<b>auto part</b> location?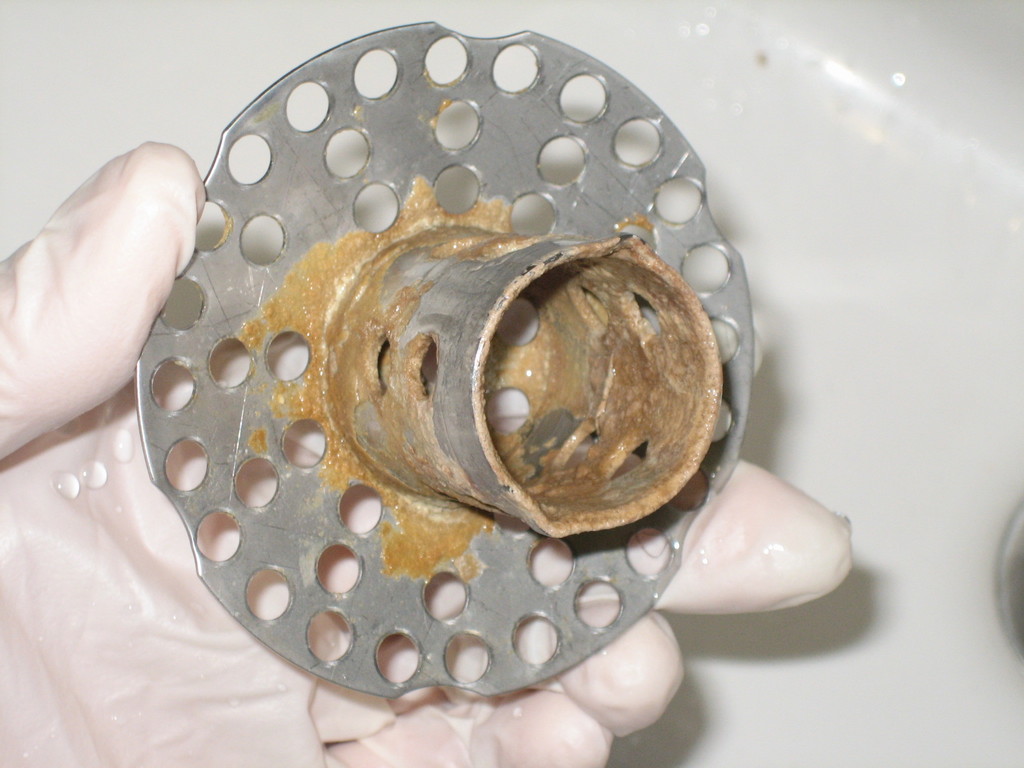
x1=136 y1=18 x2=758 y2=700
